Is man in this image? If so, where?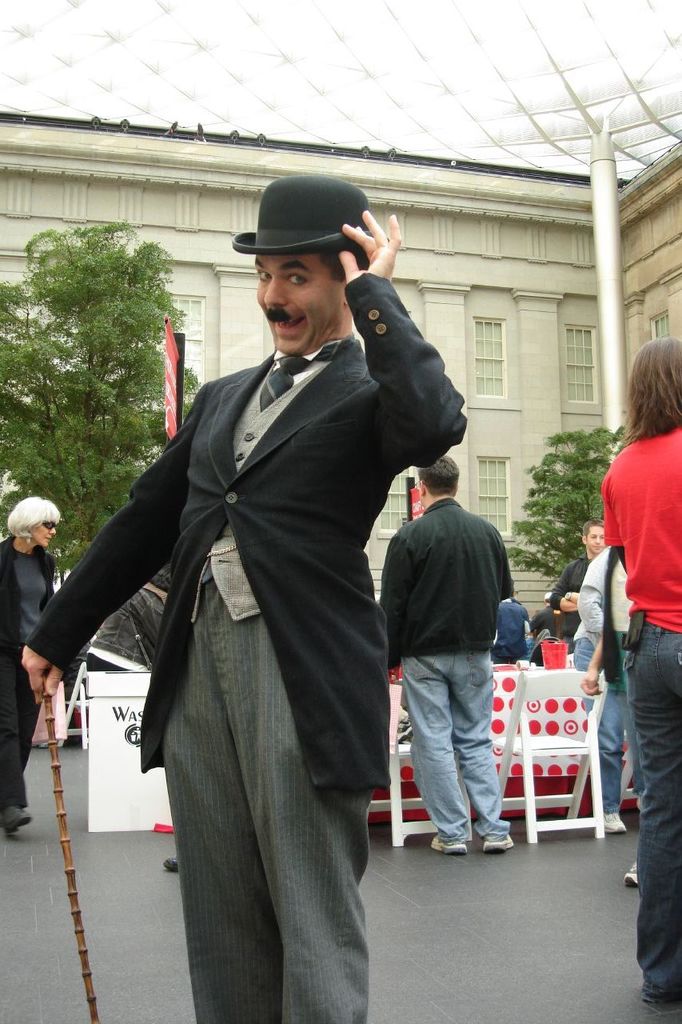
Yes, at 73:181:464:994.
